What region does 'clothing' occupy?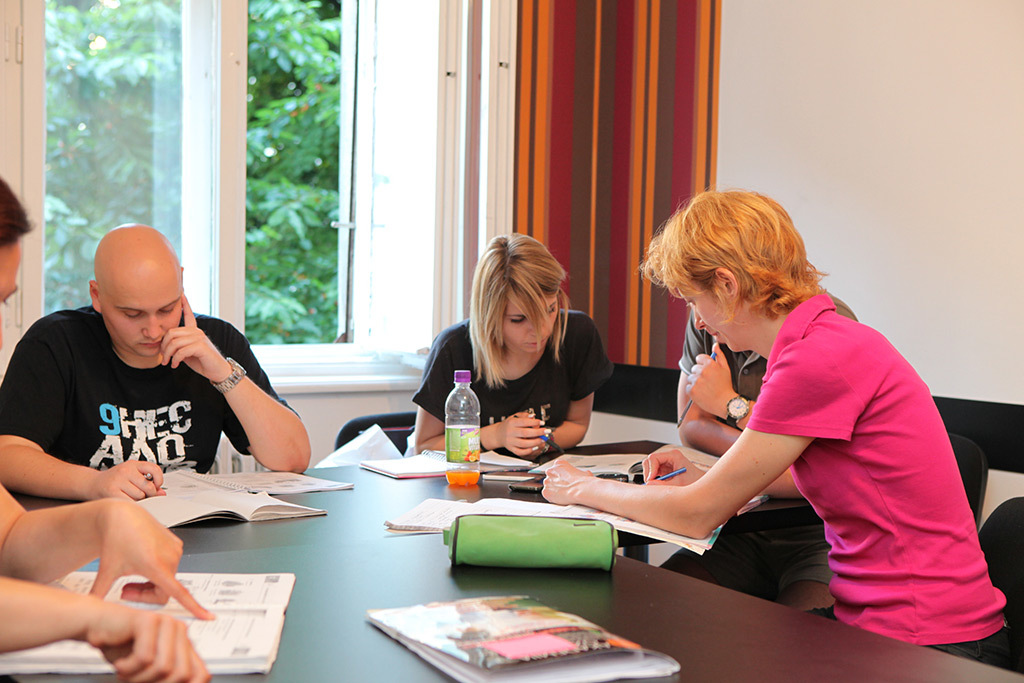
locate(658, 263, 988, 638).
